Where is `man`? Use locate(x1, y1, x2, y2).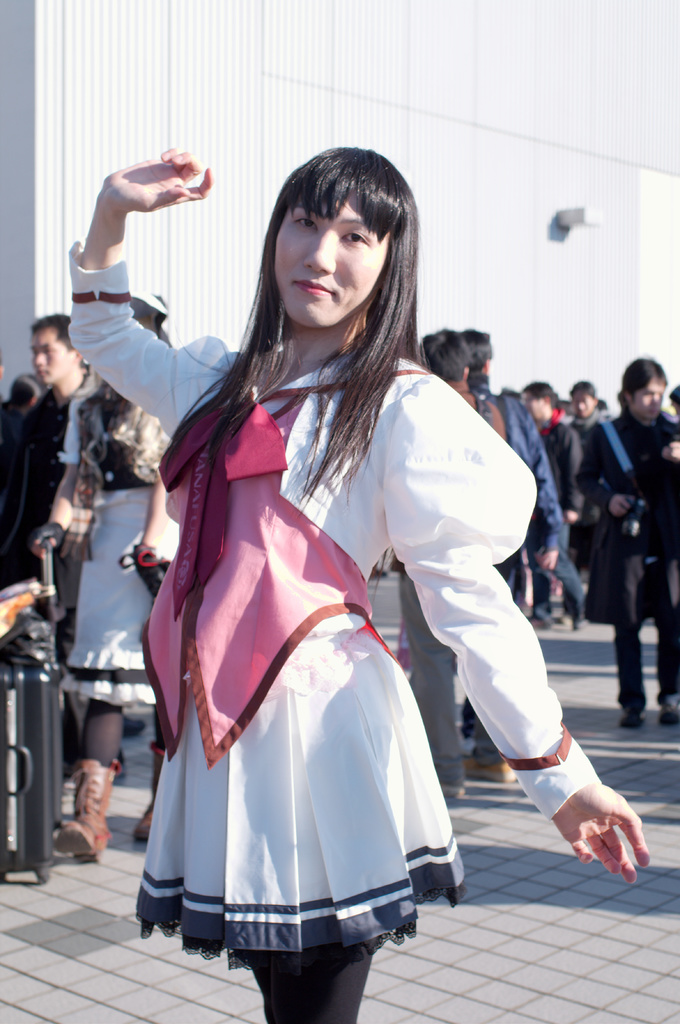
locate(443, 320, 574, 790).
